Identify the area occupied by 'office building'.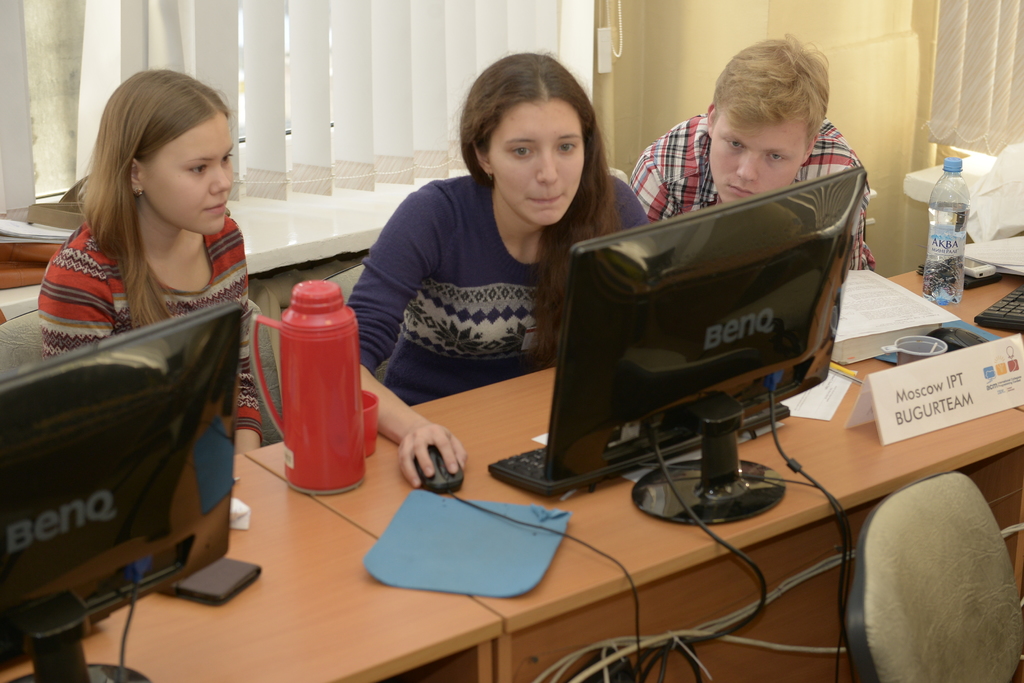
Area: {"left": 41, "top": 0, "right": 958, "bottom": 682}.
